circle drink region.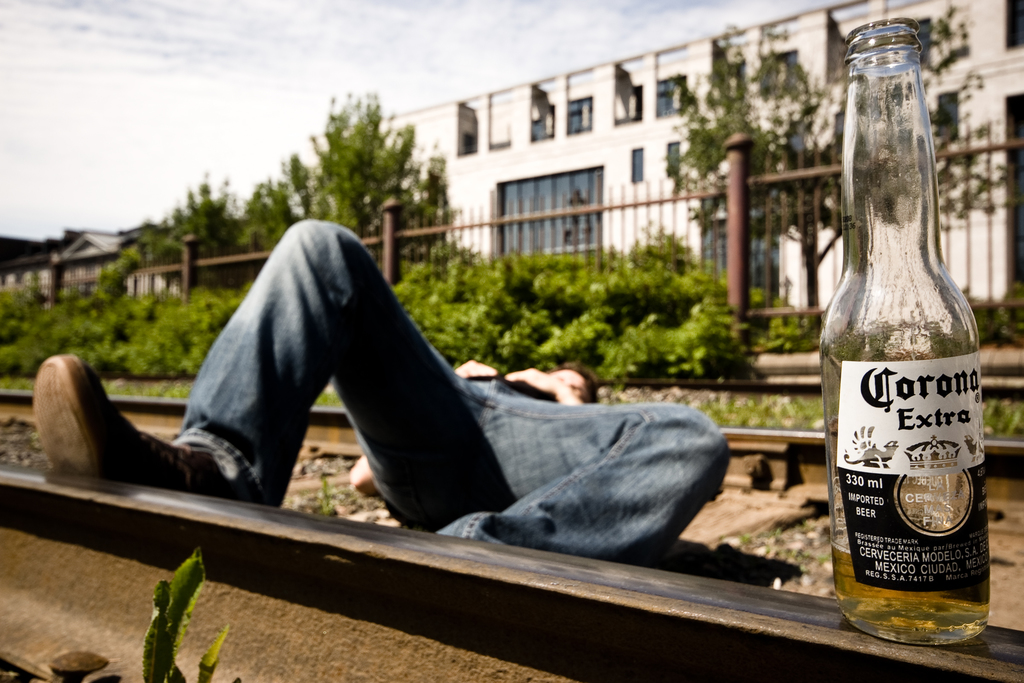
Region: Rect(826, 51, 986, 647).
